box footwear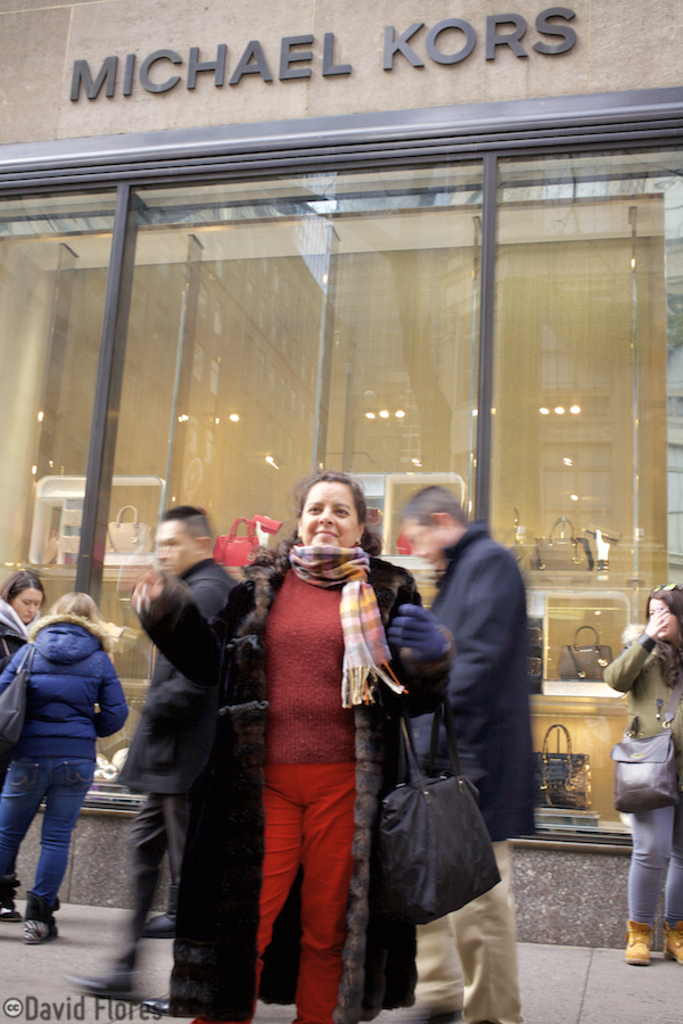
<region>140, 885, 183, 938</region>
